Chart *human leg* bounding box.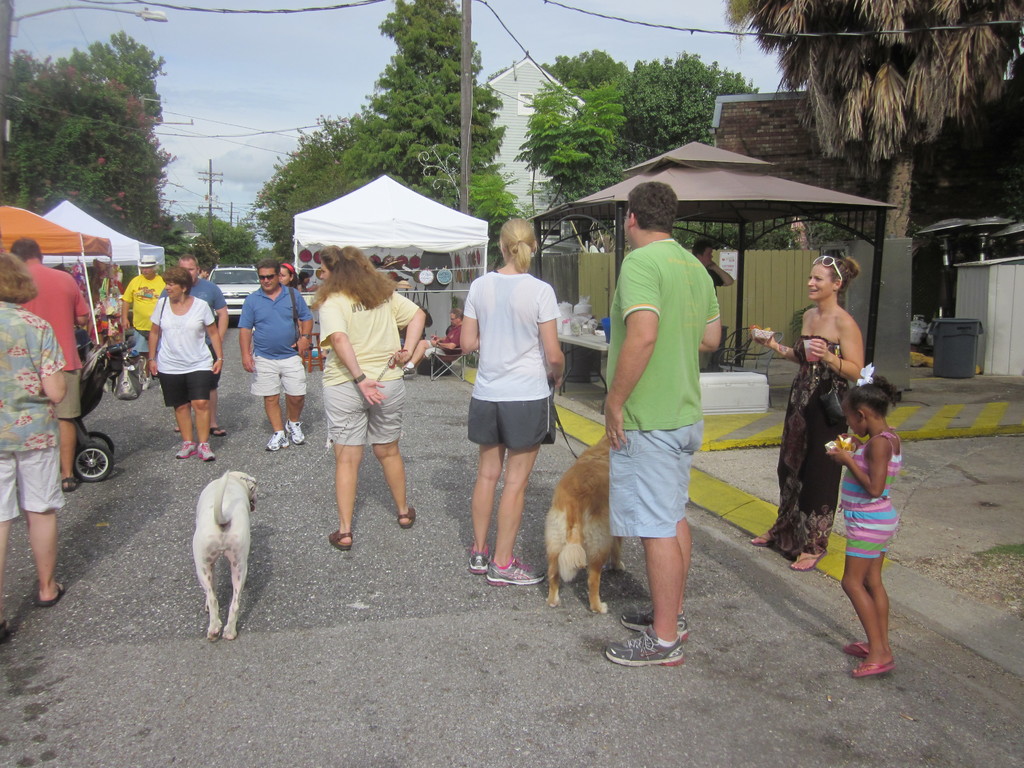
Charted: region(15, 452, 63, 609).
